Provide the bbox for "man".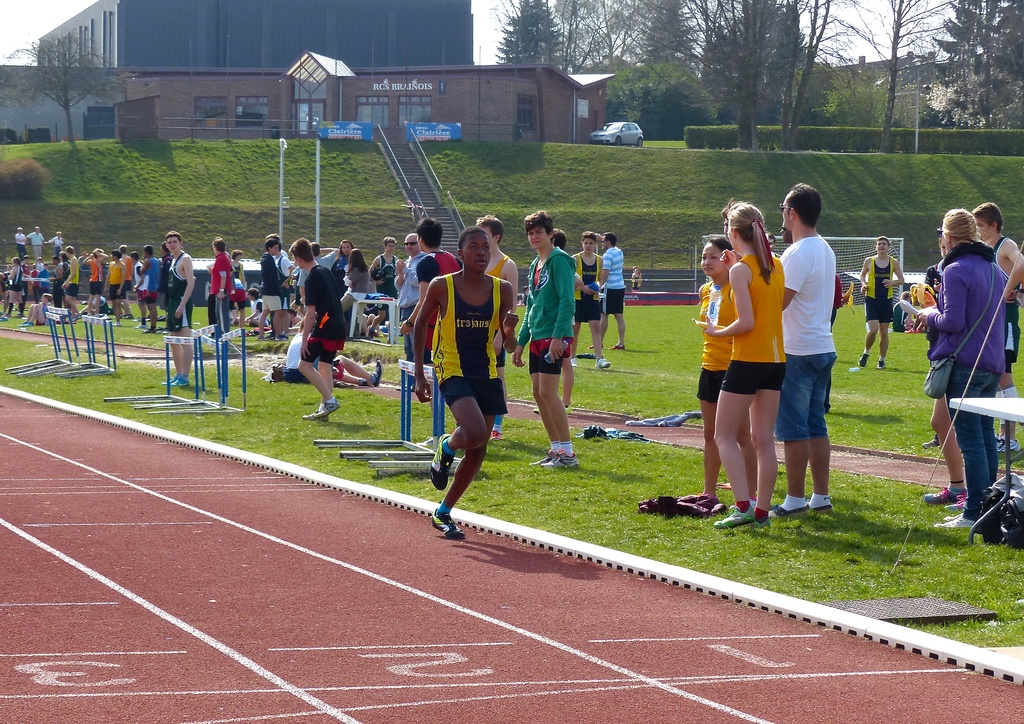
x1=588 y1=231 x2=627 y2=352.
